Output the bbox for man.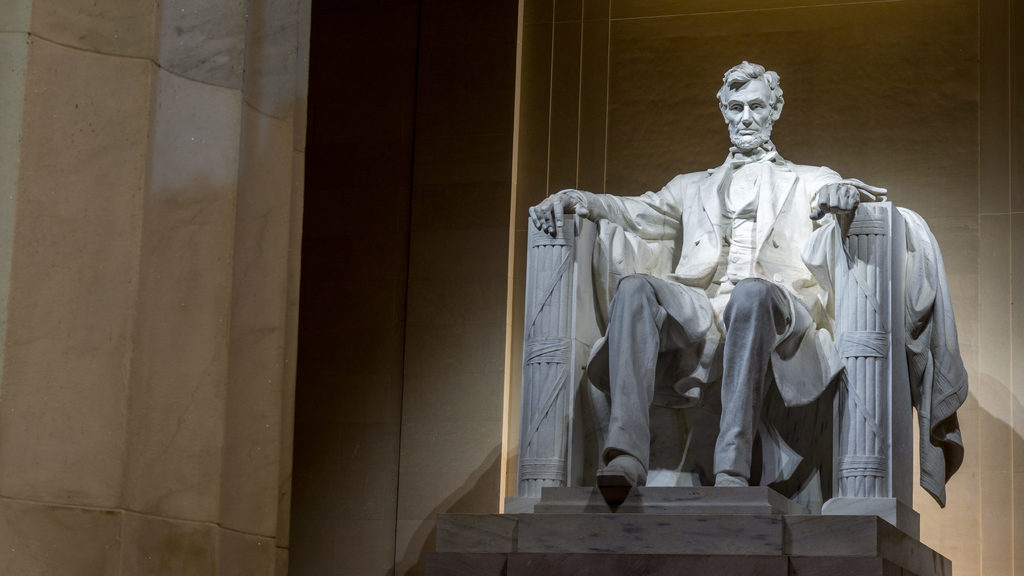
crop(565, 69, 902, 496).
